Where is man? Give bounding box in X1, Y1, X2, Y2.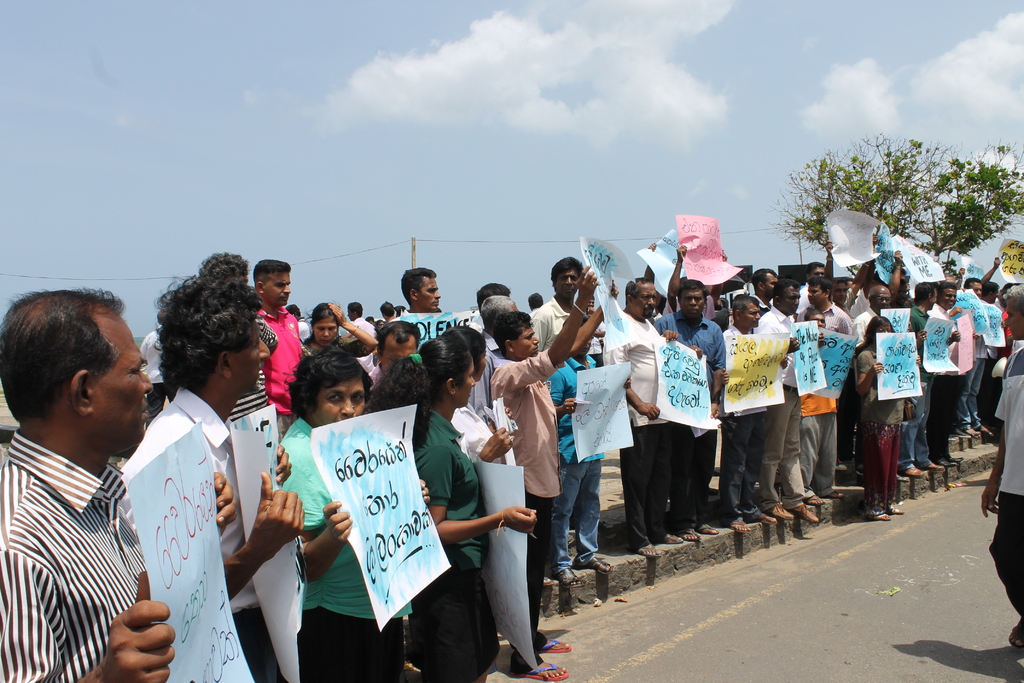
365, 315, 376, 325.
